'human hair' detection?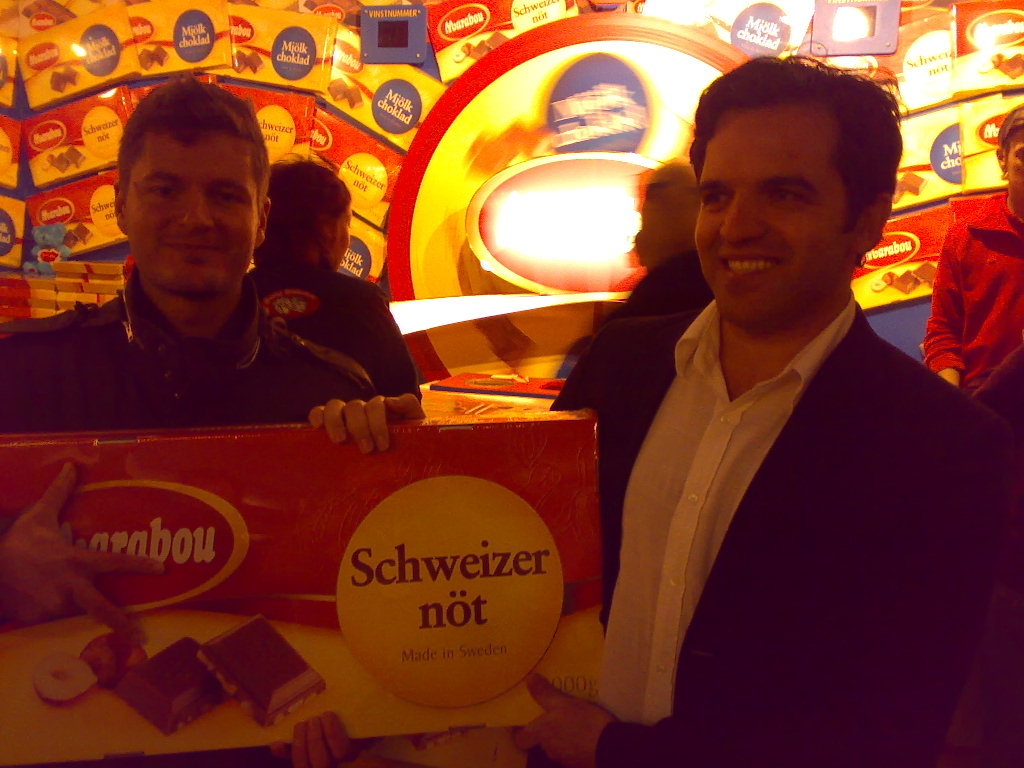
box=[994, 99, 1023, 147]
